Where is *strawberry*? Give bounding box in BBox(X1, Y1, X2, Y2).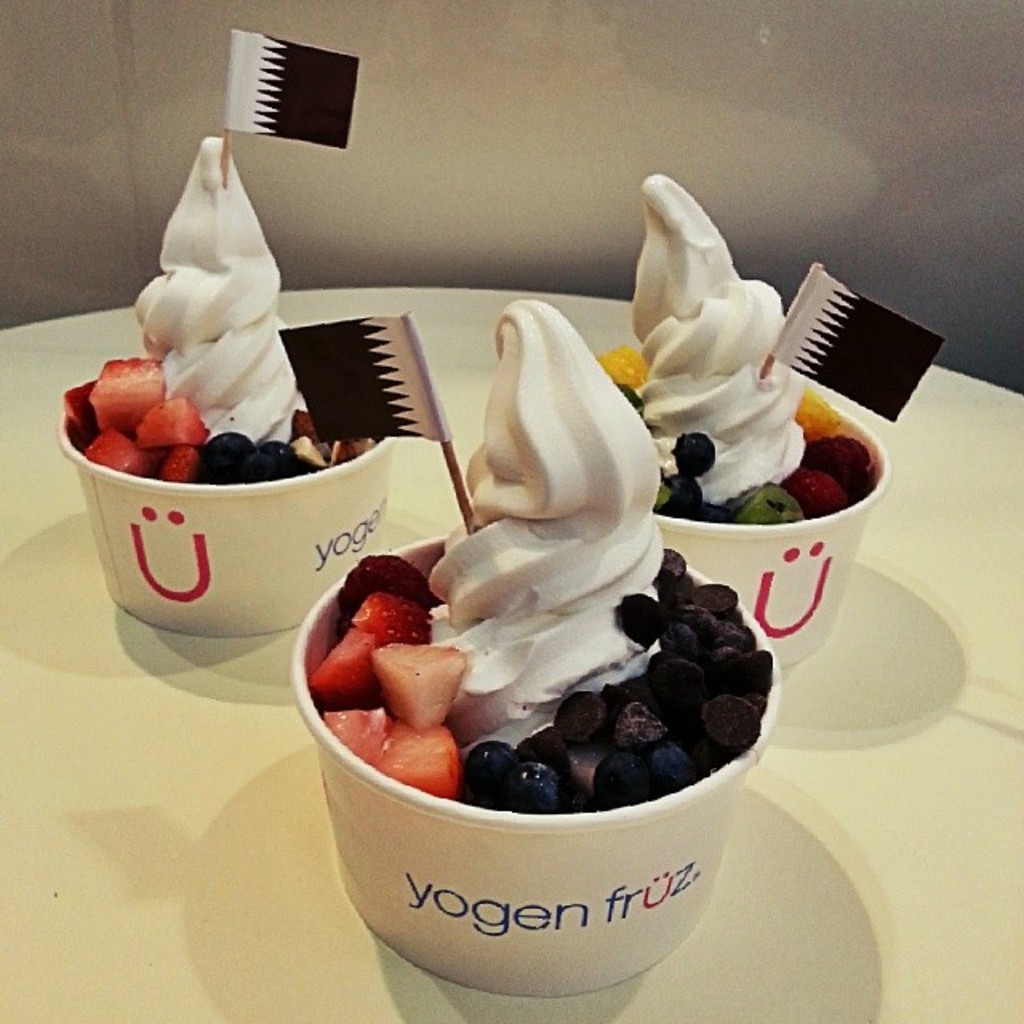
BBox(371, 637, 464, 734).
